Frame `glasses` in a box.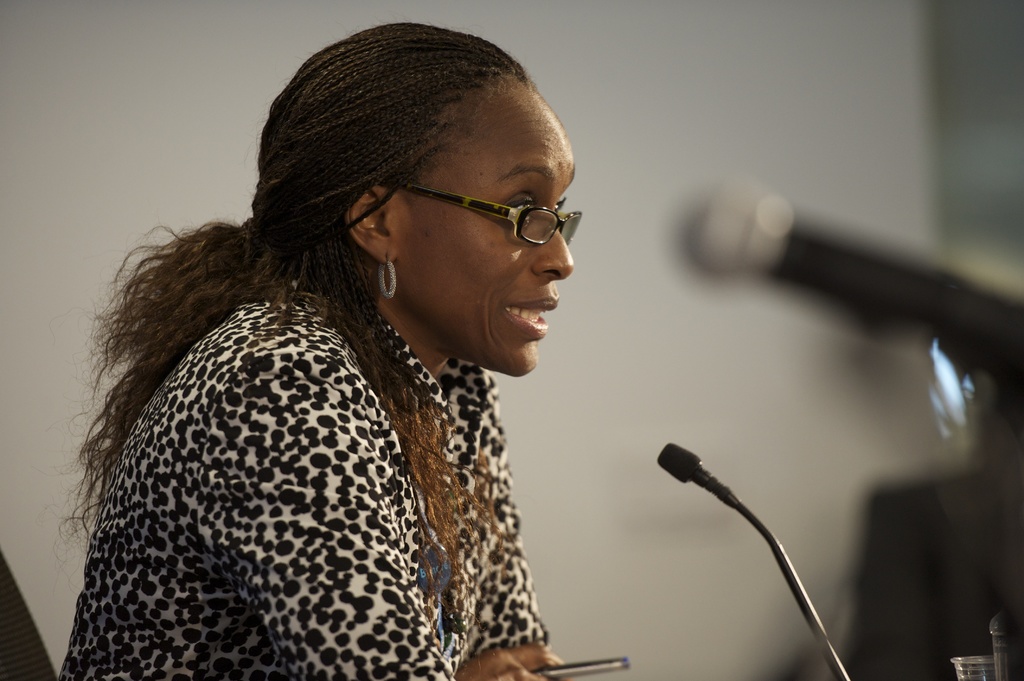
374:171:588:248.
